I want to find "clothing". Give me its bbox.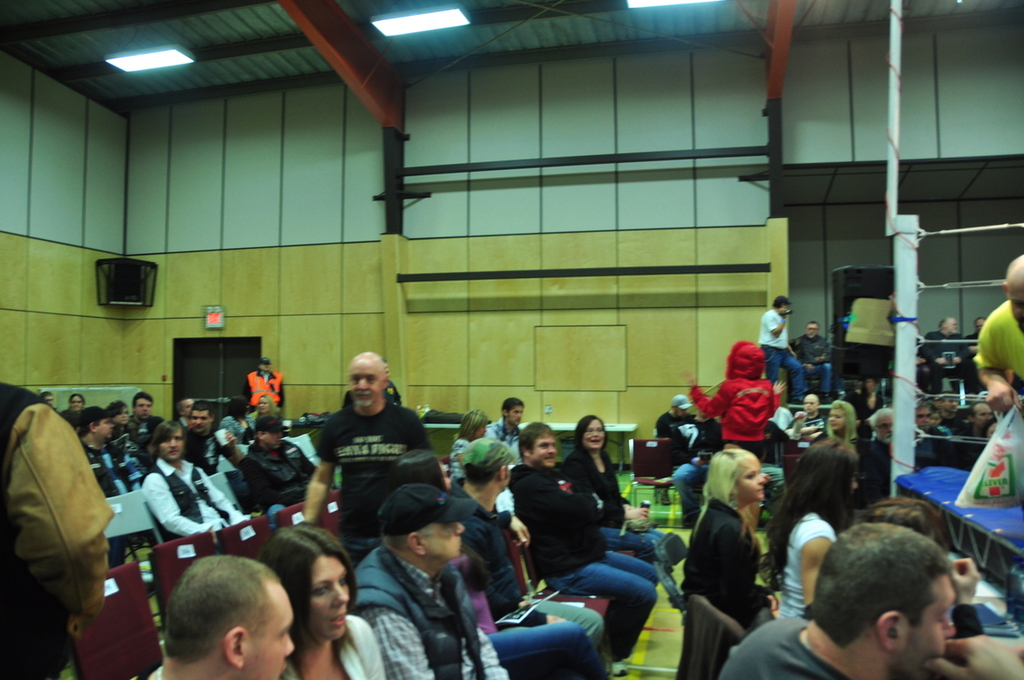
BBox(970, 298, 1023, 382).
